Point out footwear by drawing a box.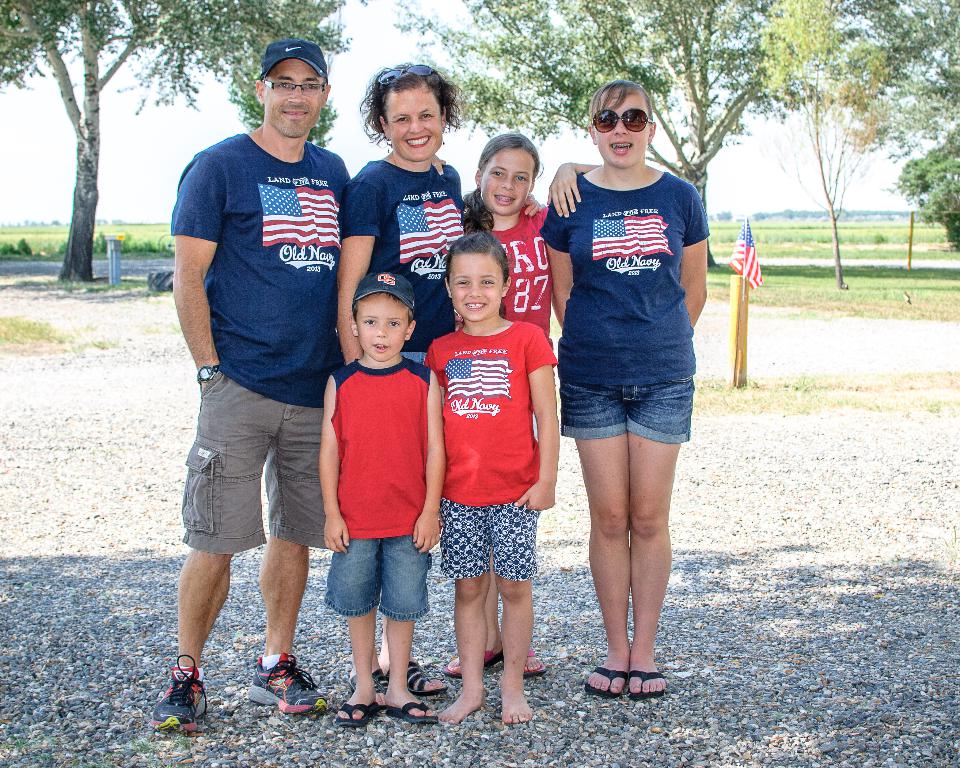
(left=330, top=698, right=378, bottom=728).
